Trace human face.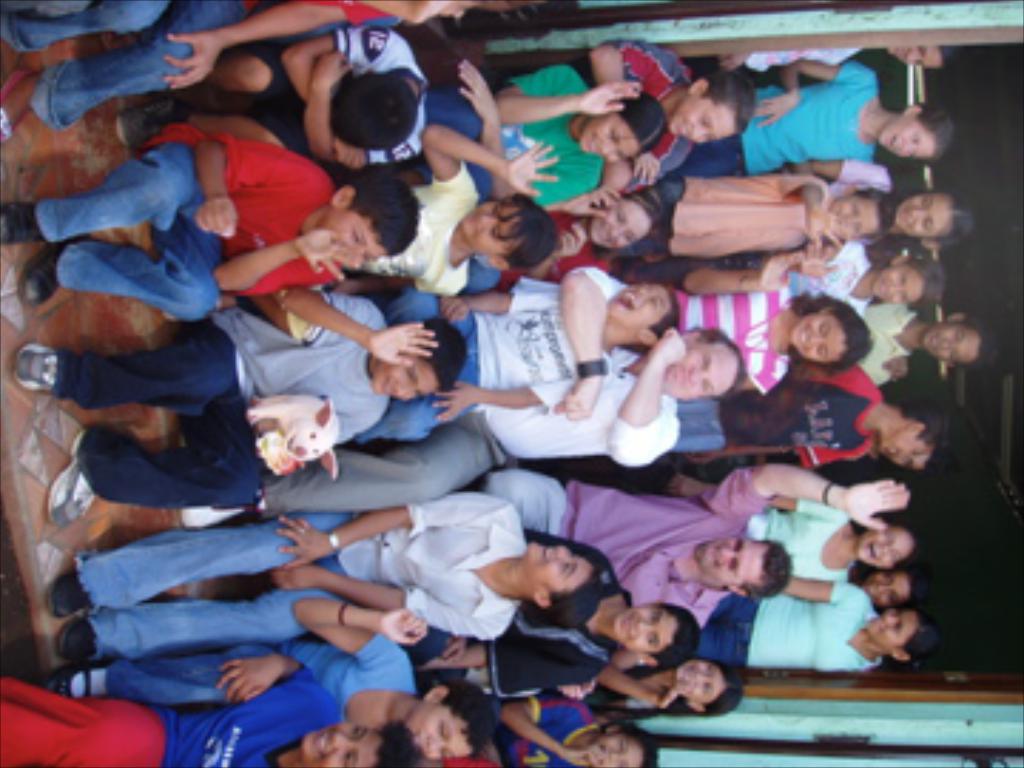
Traced to bbox=(671, 91, 740, 145).
